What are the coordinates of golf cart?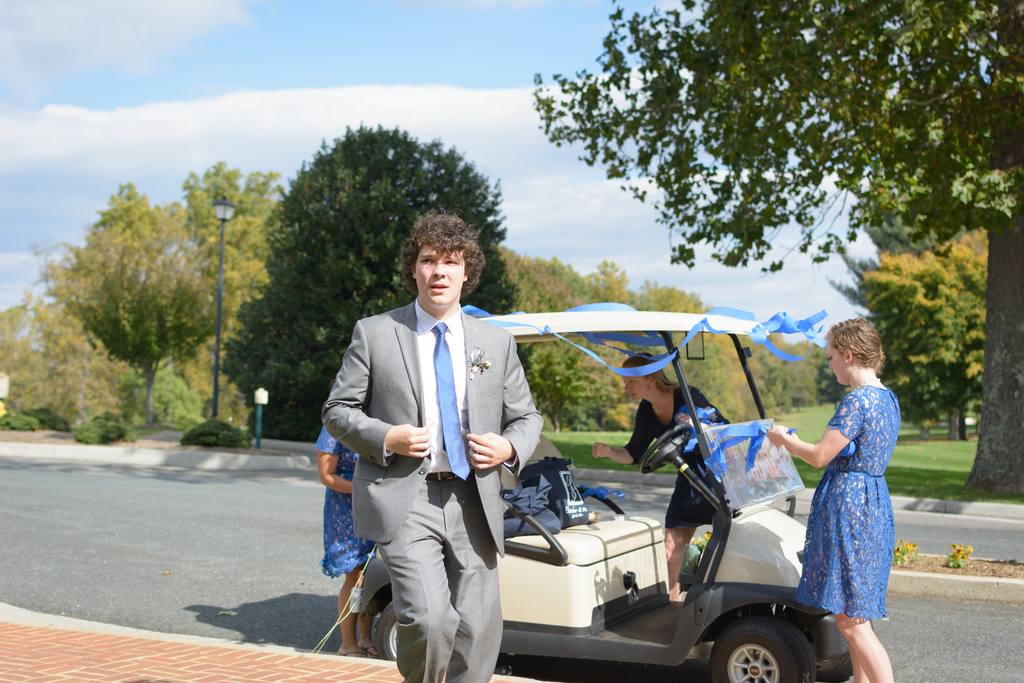
x1=349, y1=309, x2=874, y2=682.
